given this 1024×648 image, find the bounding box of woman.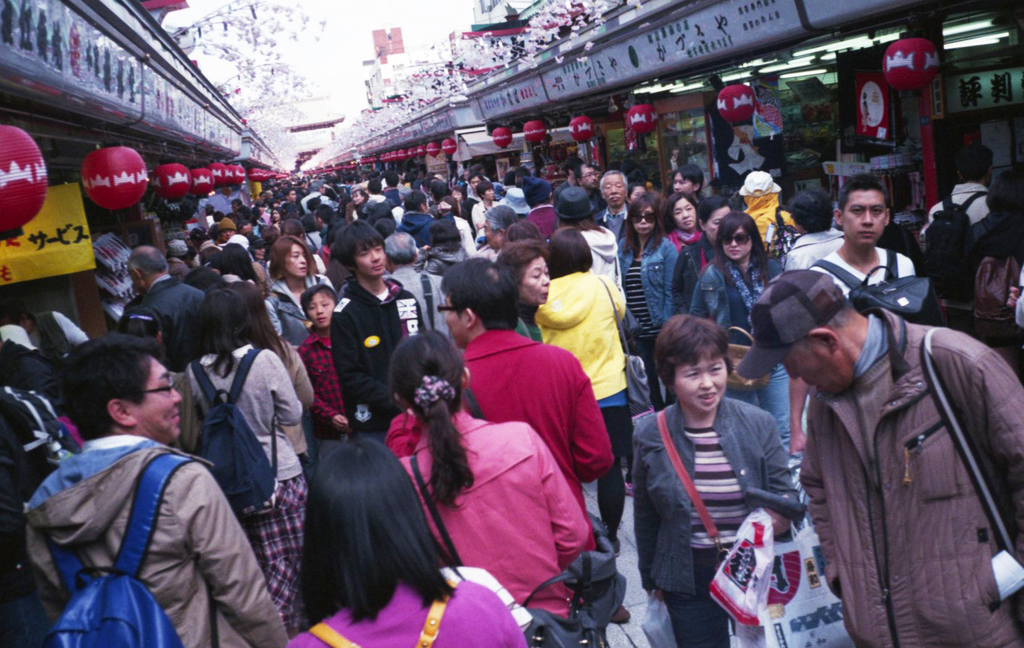
region(688, 208, 788, 471).
